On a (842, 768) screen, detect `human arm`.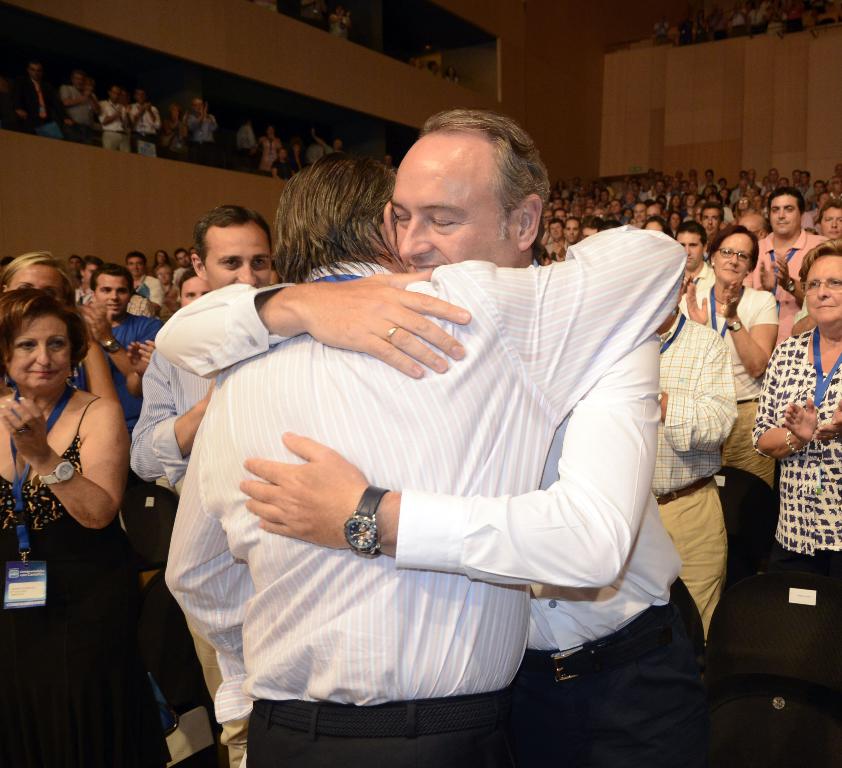
Rect(81, 339, 118, 397).
